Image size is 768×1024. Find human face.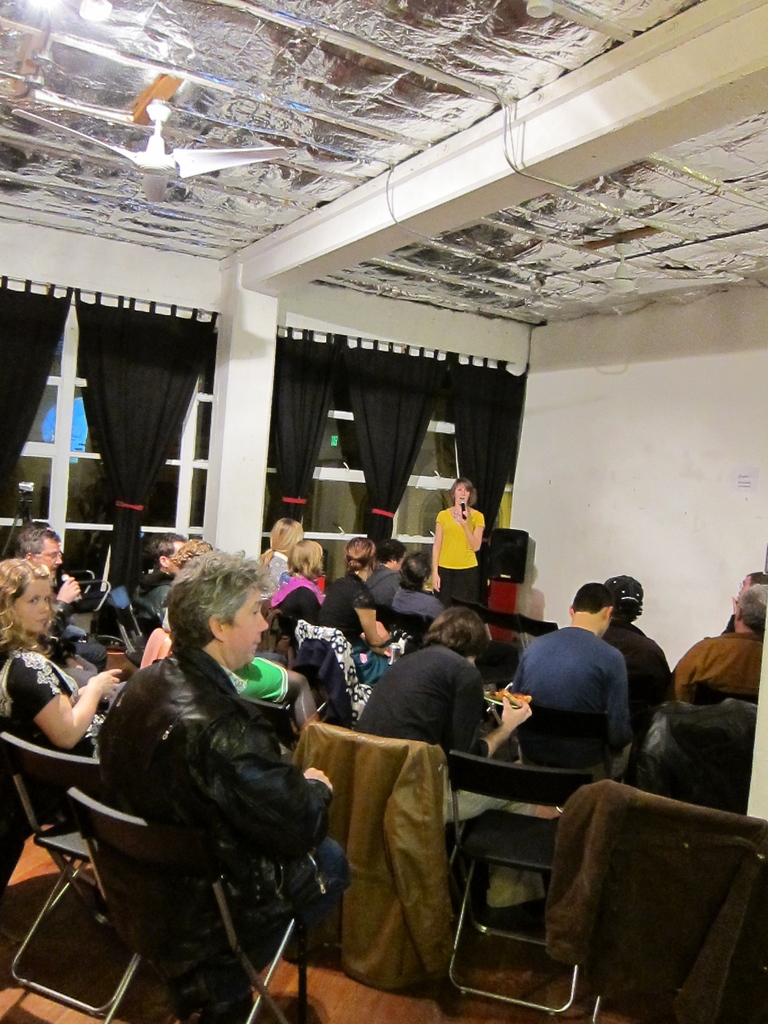
[x1=36, y1=543, x2=62, y2=575].
